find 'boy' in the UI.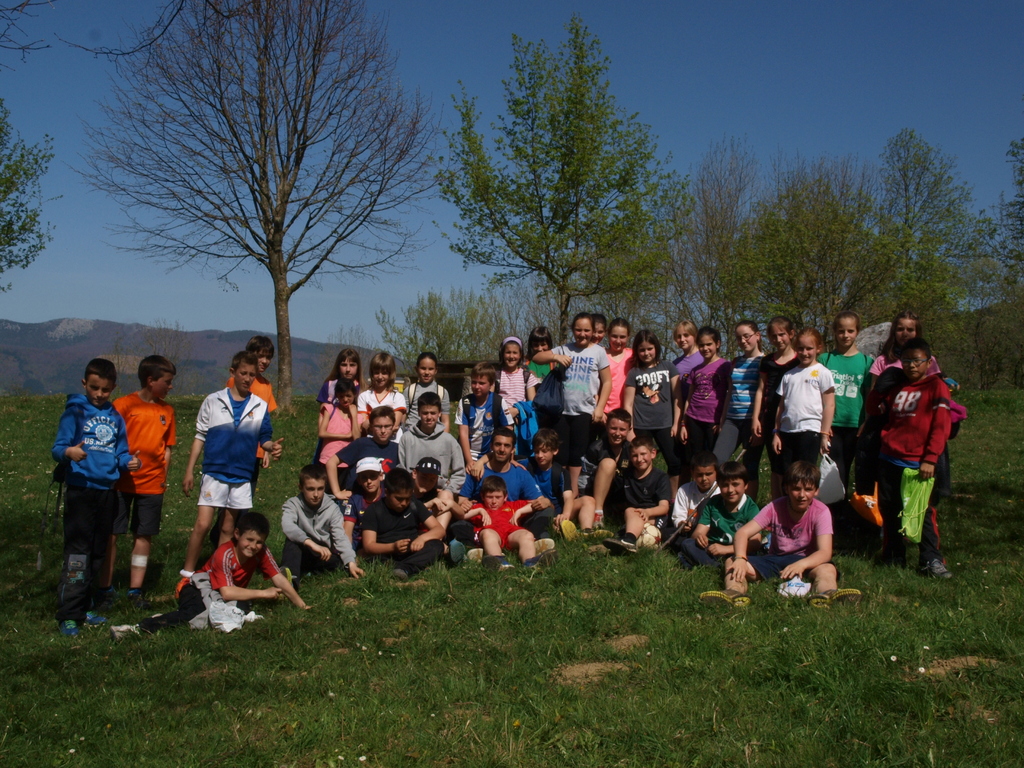
UI element at {"x1": 226, "y1": 335, "x2": 282, "y2": 512}.
